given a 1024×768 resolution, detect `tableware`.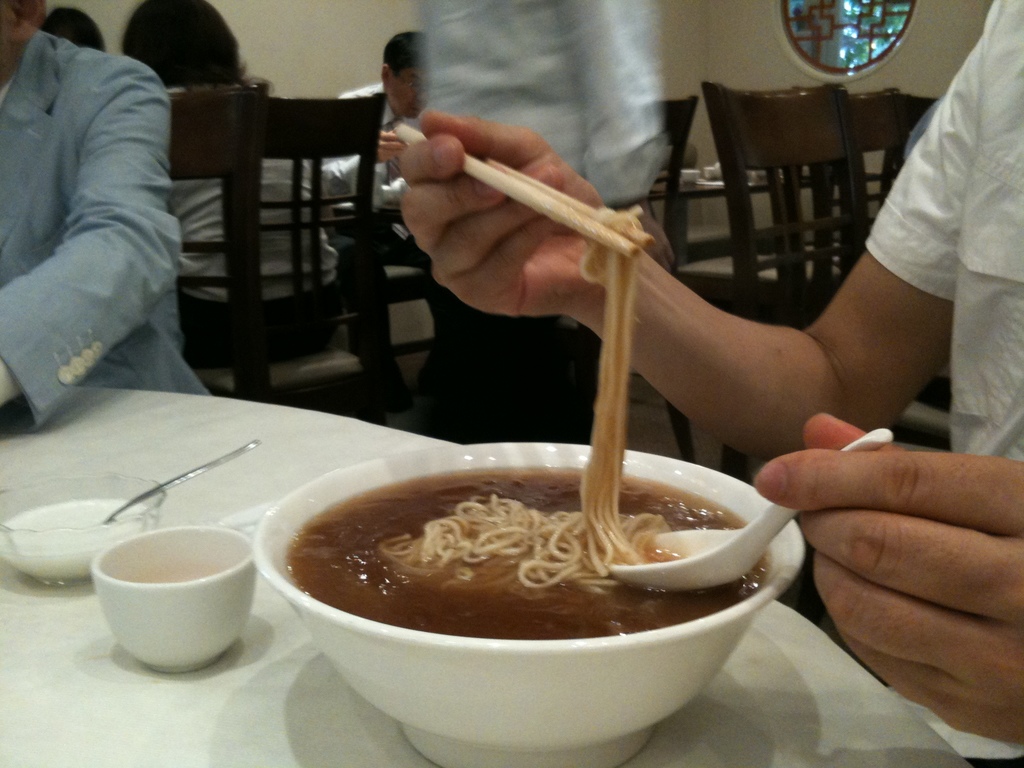
[left=0, top=467, right=172, bottom=593].
